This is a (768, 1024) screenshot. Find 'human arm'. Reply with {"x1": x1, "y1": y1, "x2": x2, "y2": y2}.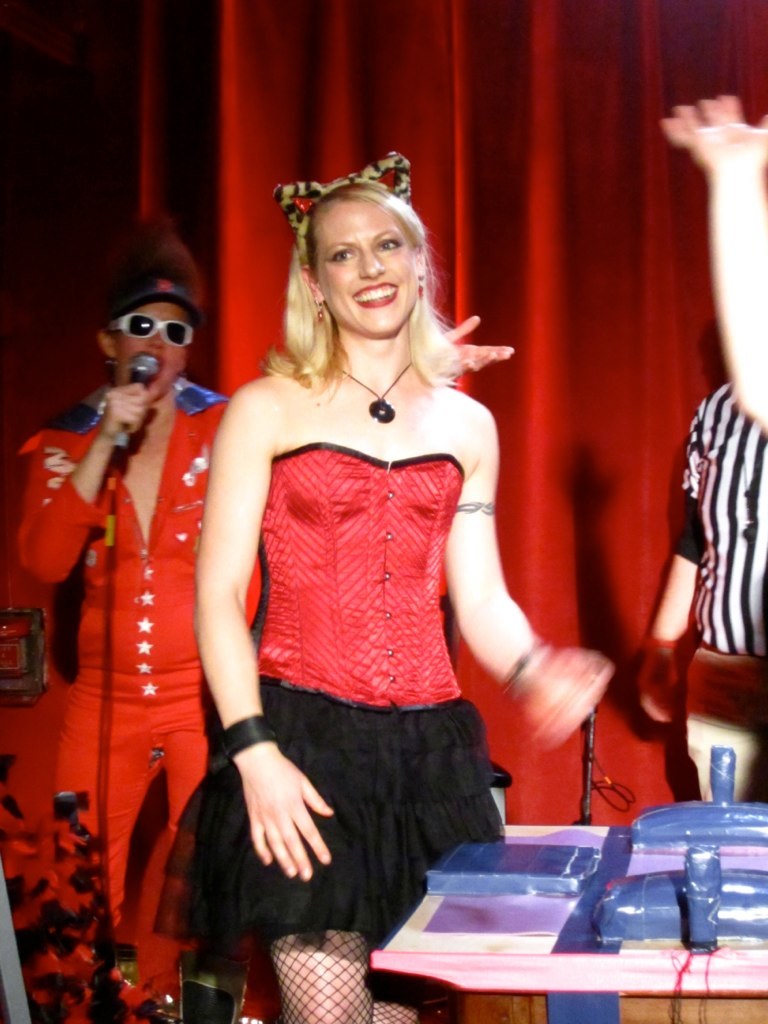
{"x1": 445, "y1": 394, "x2": 614, "y2": 742}.
